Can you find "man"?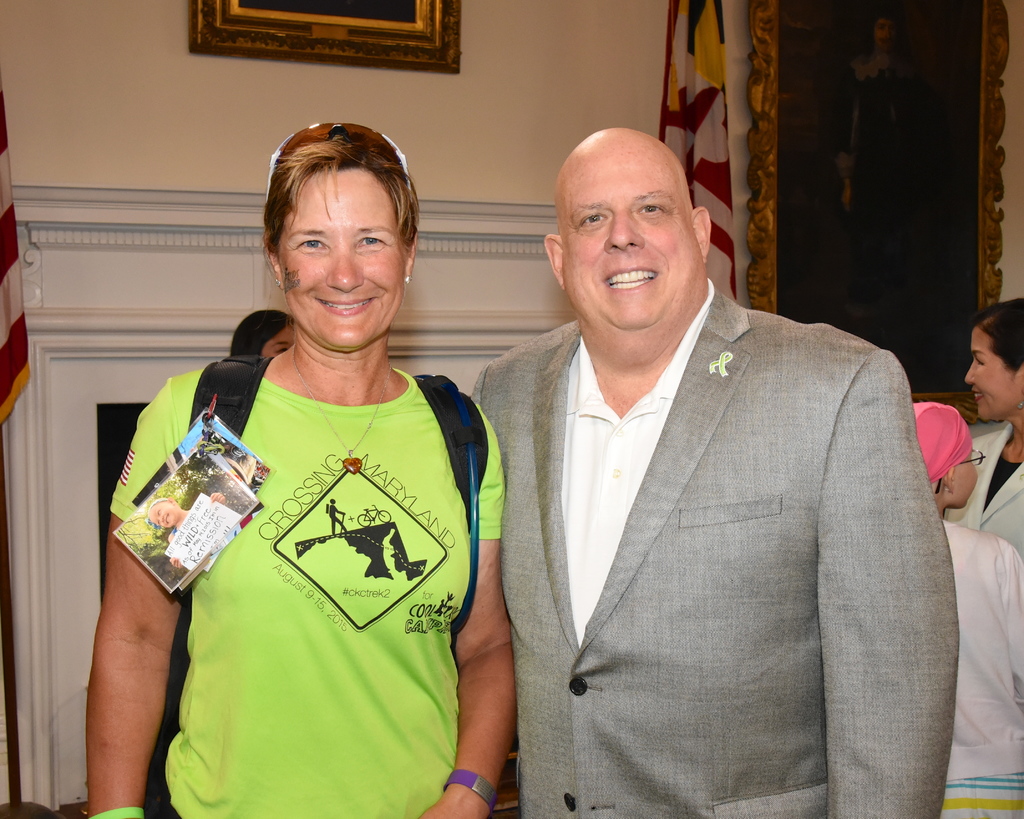
Yes, bounding box: (456, 101, 951, 818).
